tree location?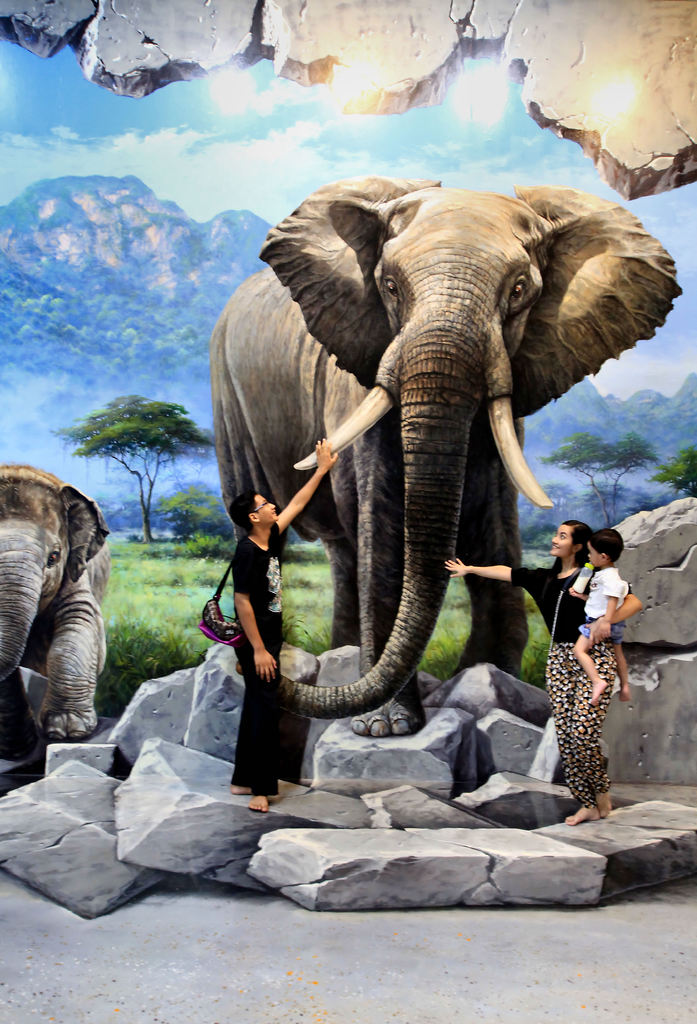
Rect(545, 433, 662, 528)
